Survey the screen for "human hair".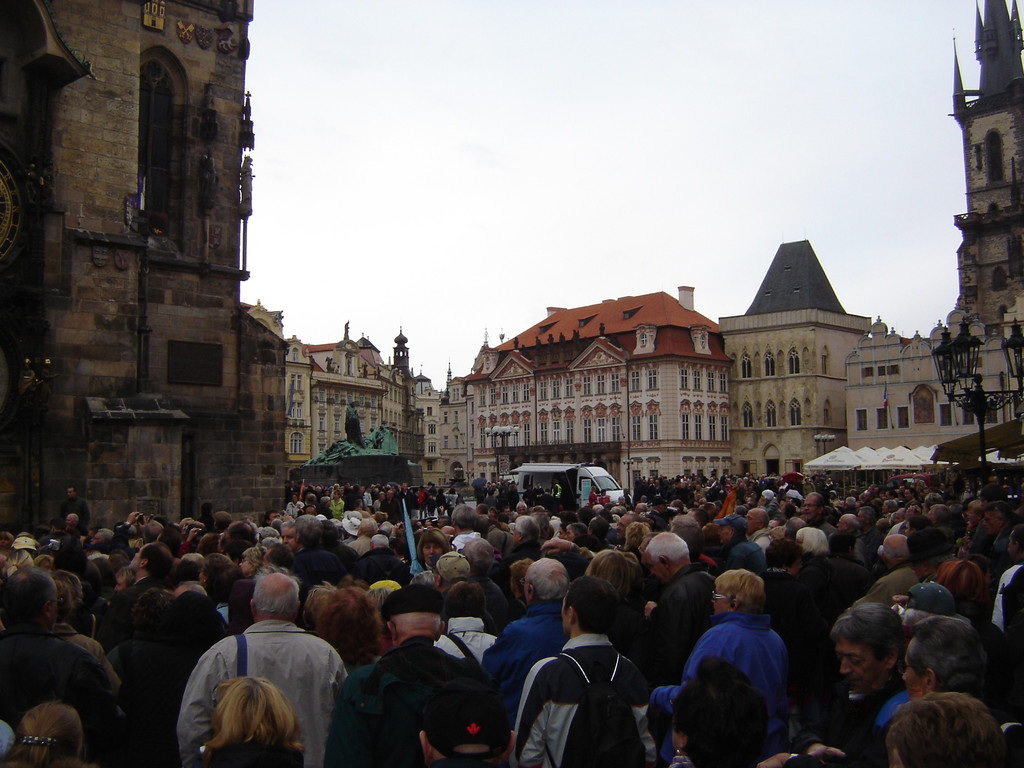
Survey found: BBox(625, 520, 649, 550).
